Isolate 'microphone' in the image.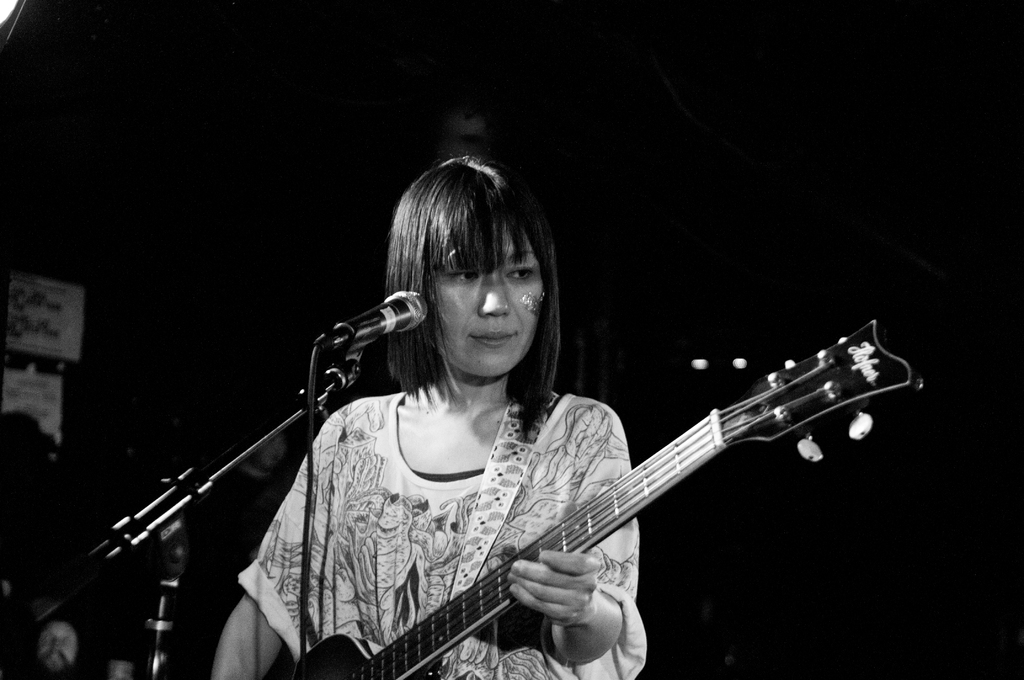
Isolated region: bbox=(321, 287, 417, 384).
